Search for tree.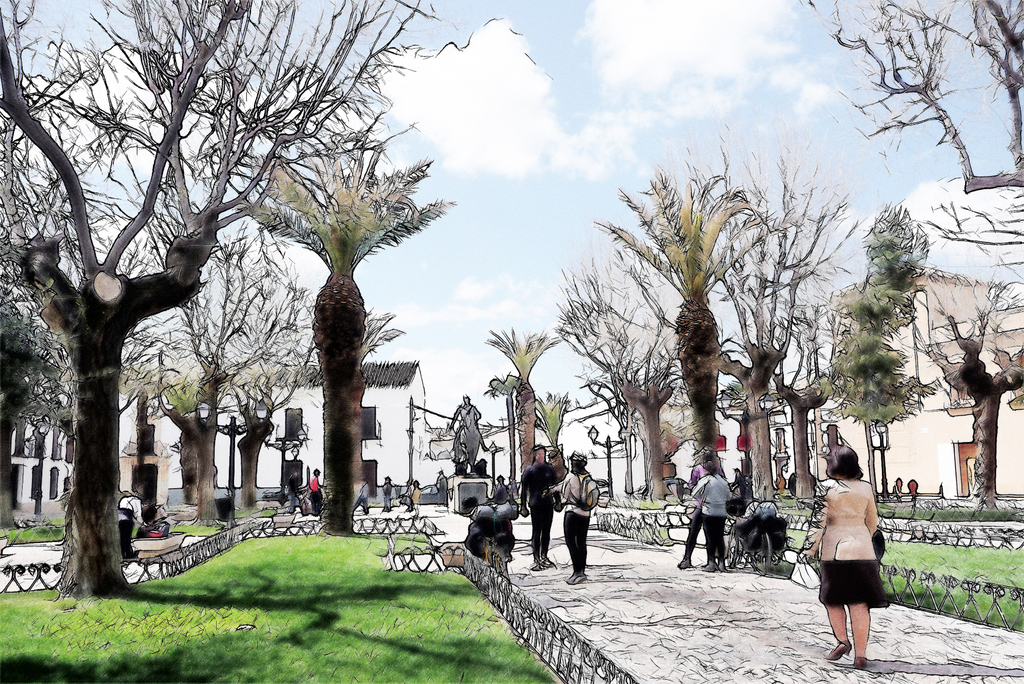
Found at (x1=897, y1=265, x2=1023, y2=510).
